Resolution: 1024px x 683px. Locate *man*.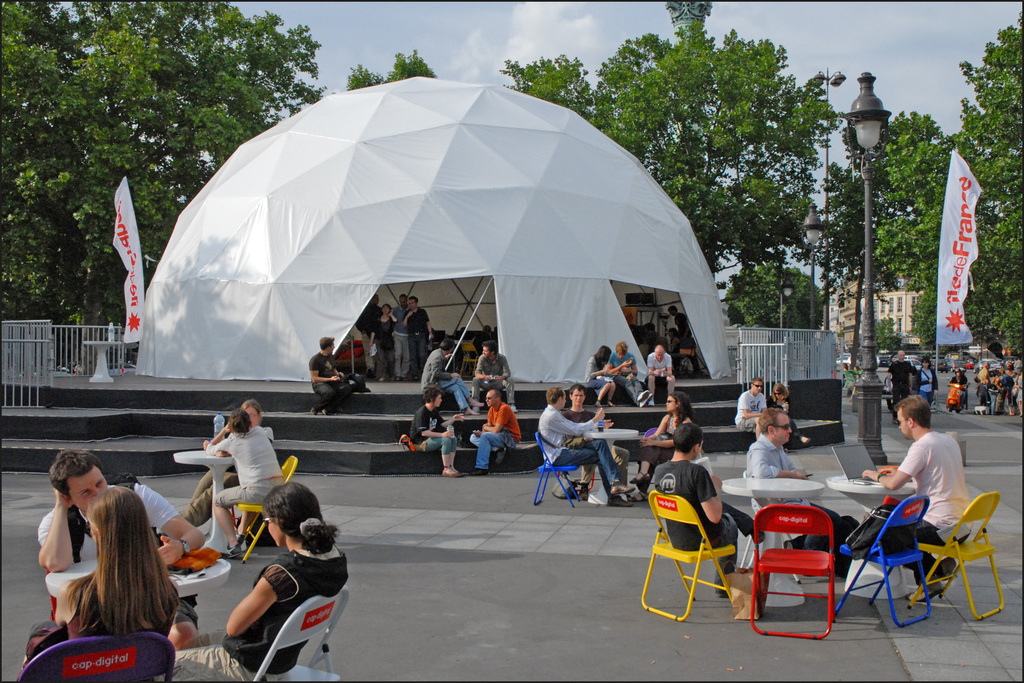
bbox=(390, 292, 412, 380).
